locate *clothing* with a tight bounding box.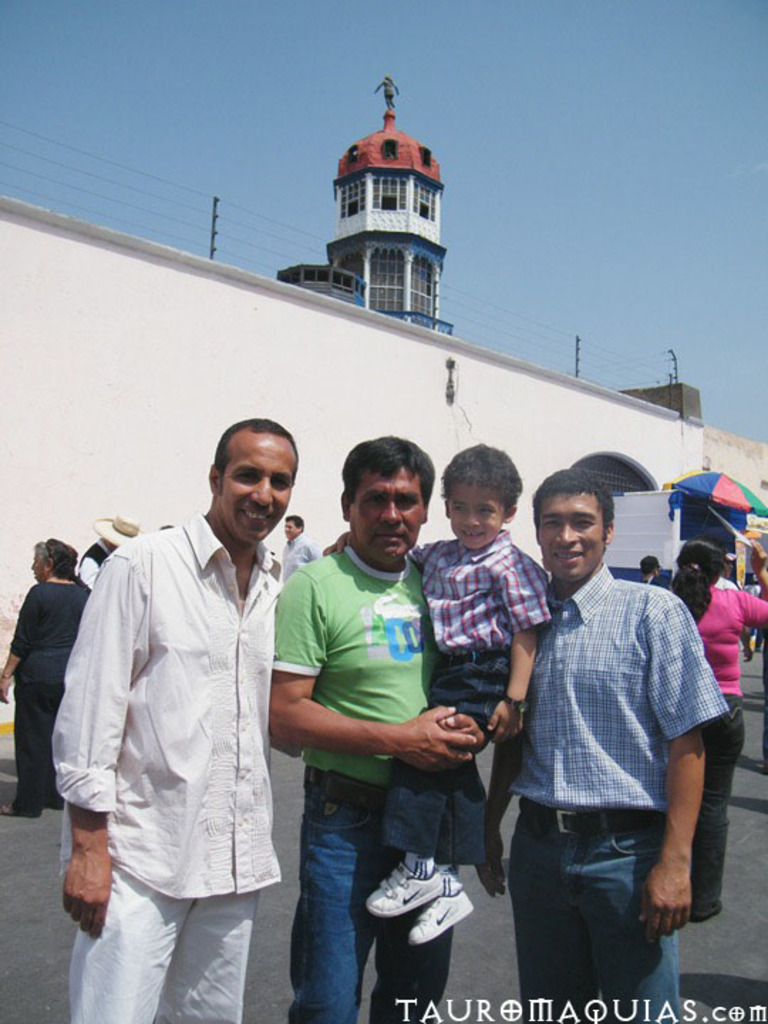
680, 579, 767, 916.
